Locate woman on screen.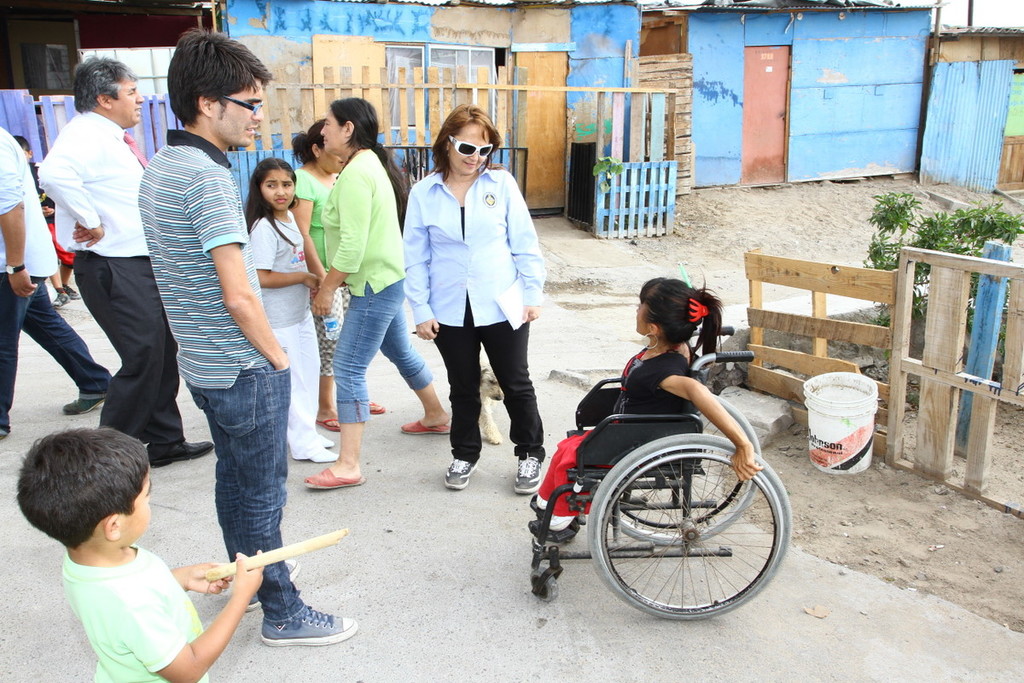
On screen at [left=301, top=94, right=451, bottom=494].
